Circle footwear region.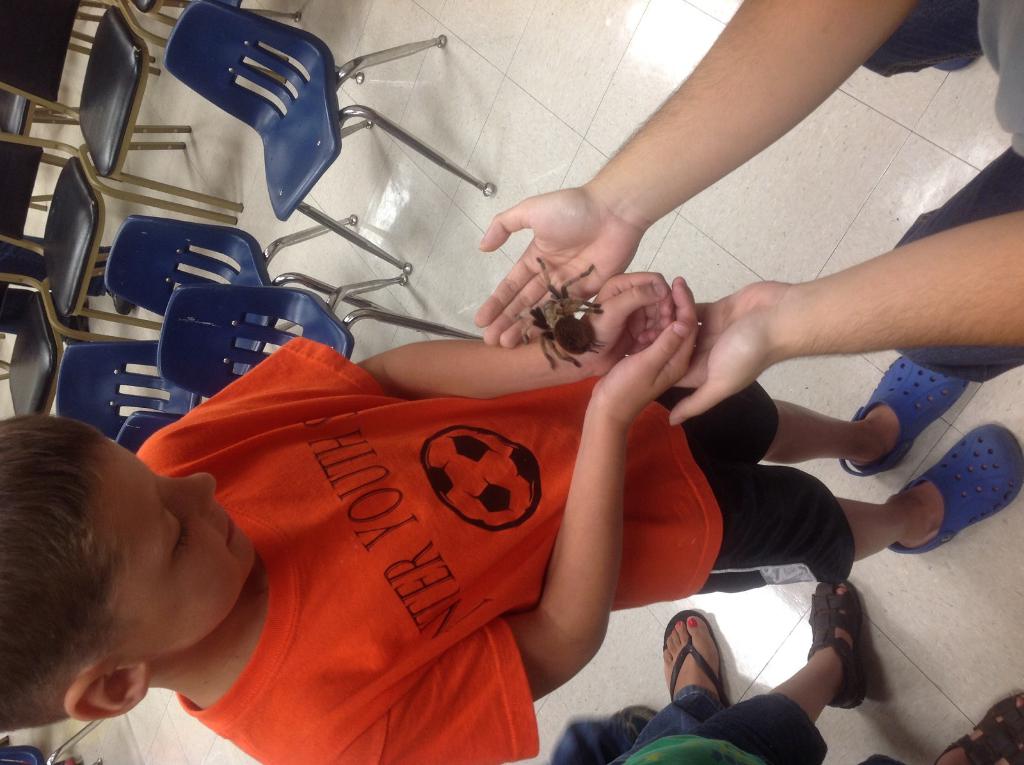
Region: 660, 602, 738, 708.
